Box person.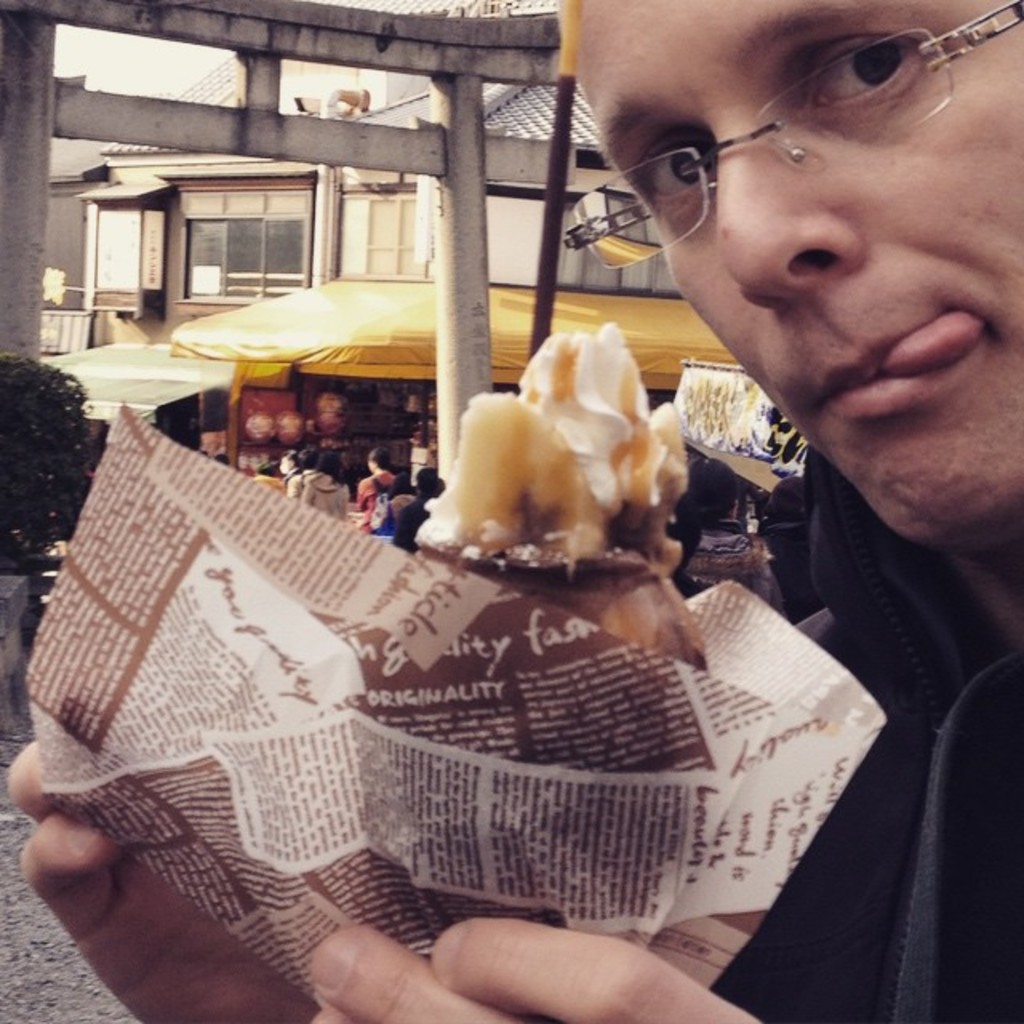
299 451 346 520.
